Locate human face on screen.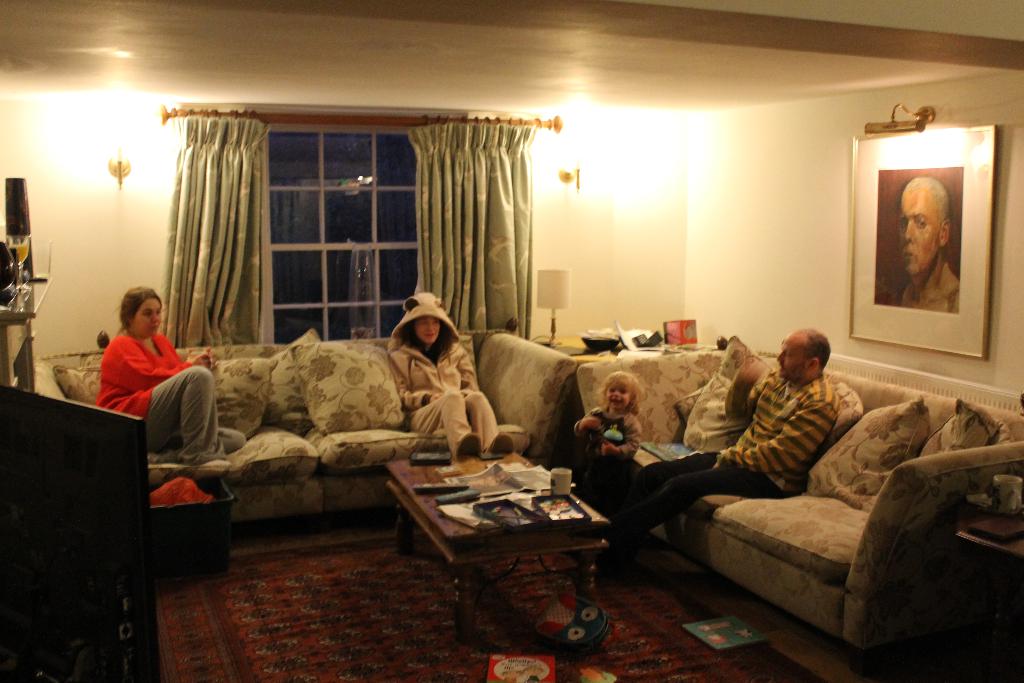
On screen at bbox(774, 333, 810, 383).
